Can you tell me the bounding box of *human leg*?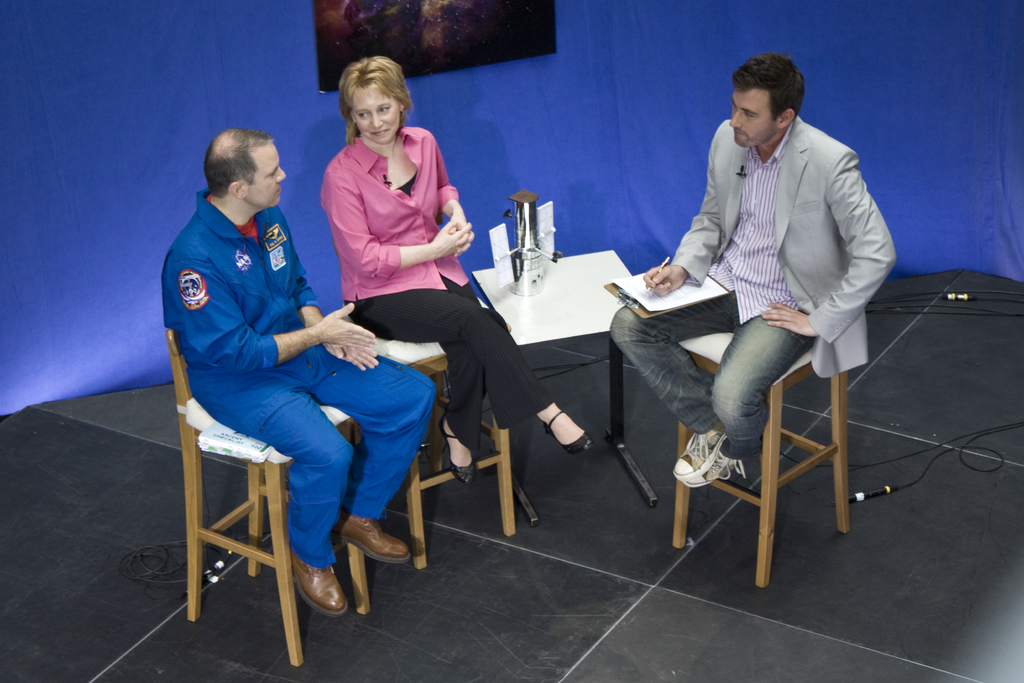
box=[679, 286, 820, 483].
